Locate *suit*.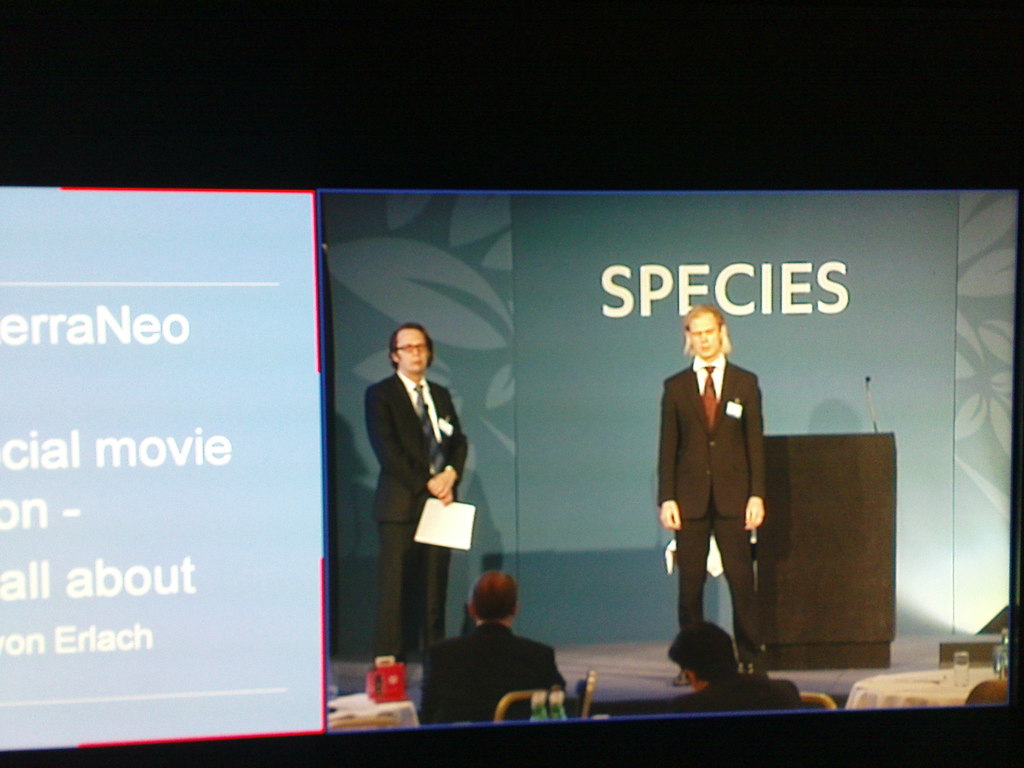
Bounding box: (left=420, top=612, right=567, bottom=728).
